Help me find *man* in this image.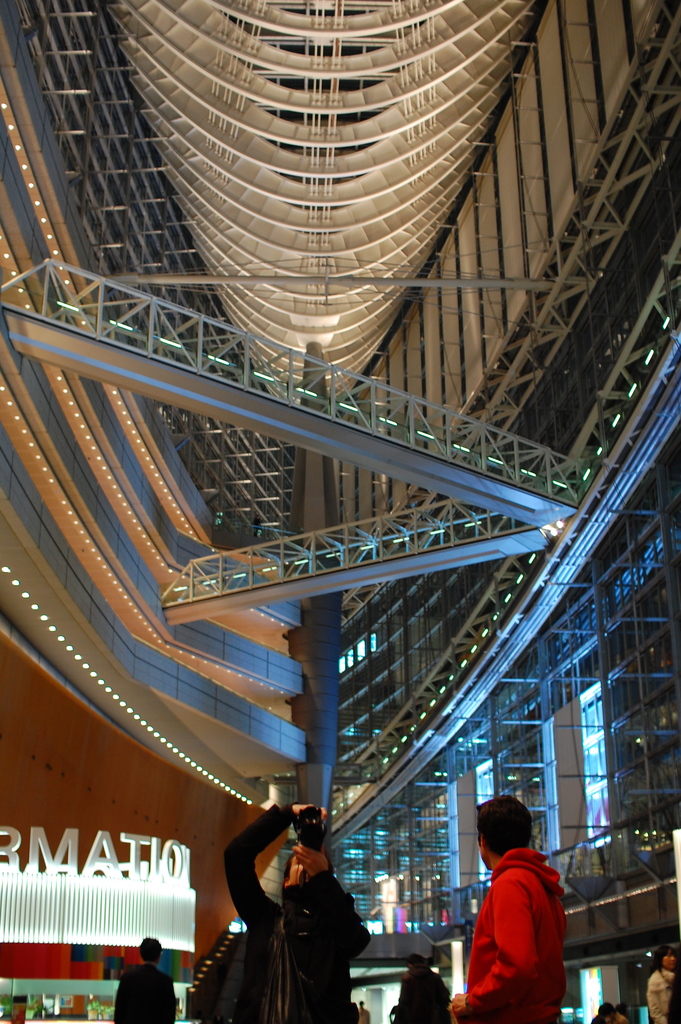
Found it: x1=450 y1=797 x2=569 y2=1023.
